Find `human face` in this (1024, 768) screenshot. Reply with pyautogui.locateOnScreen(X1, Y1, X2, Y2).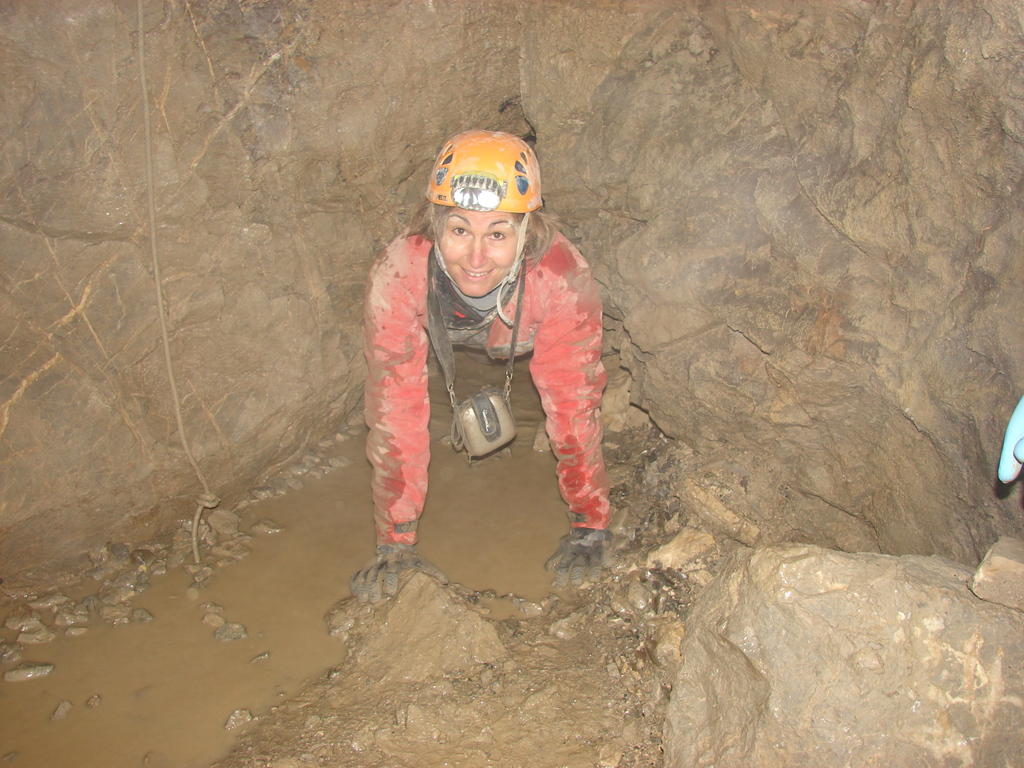
pyautogui.locateOnScreen(439, 202, 523, 300).
